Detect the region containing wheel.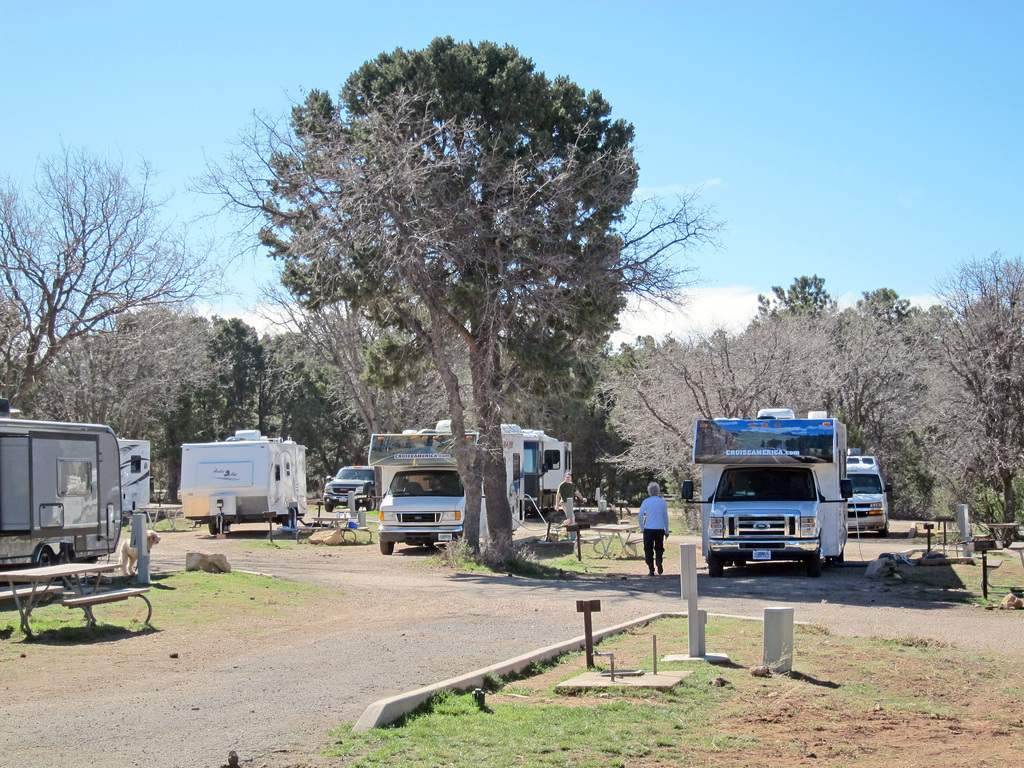
<region>358, 500, 368, 512</region>.
